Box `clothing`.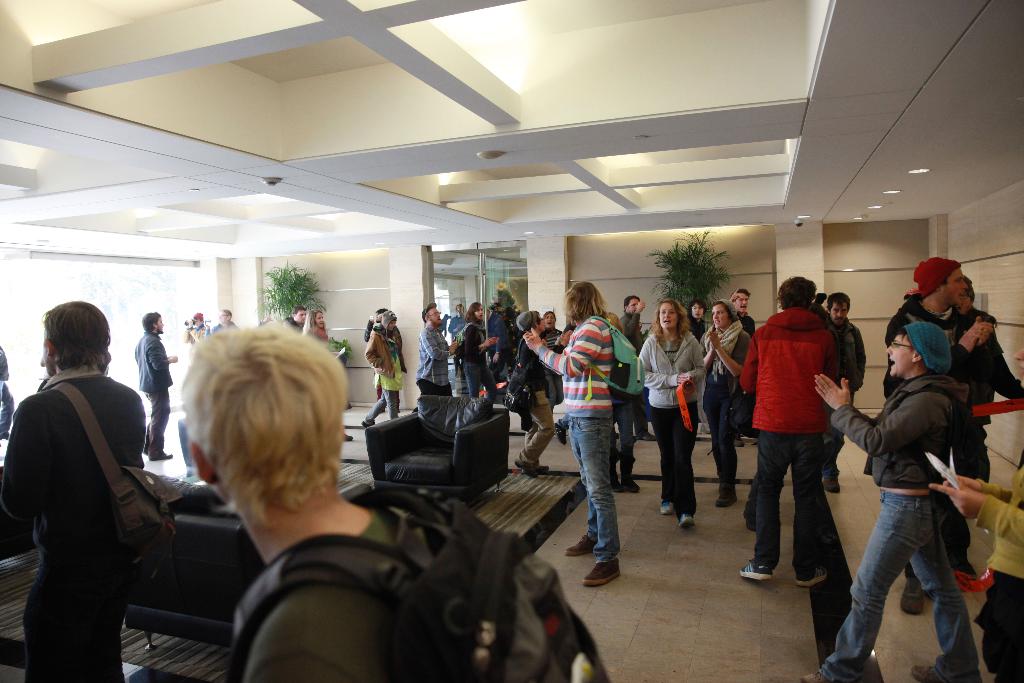
(left=636, top=325, right=706, bottom=517).
